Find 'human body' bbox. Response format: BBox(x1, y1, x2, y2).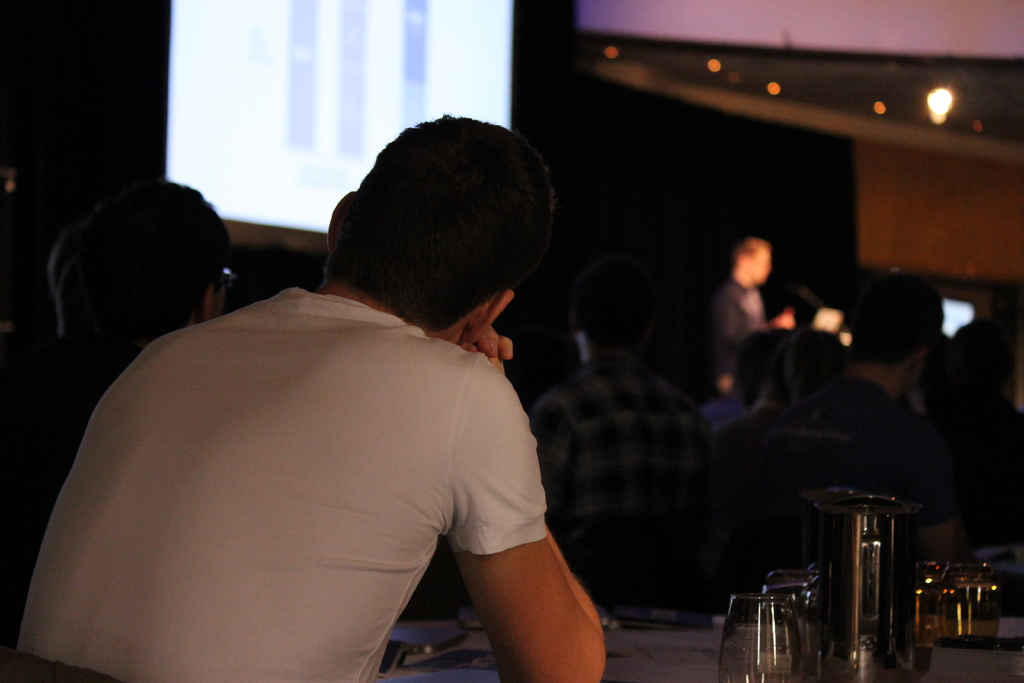
BBox(0, 341, 143, 643).
